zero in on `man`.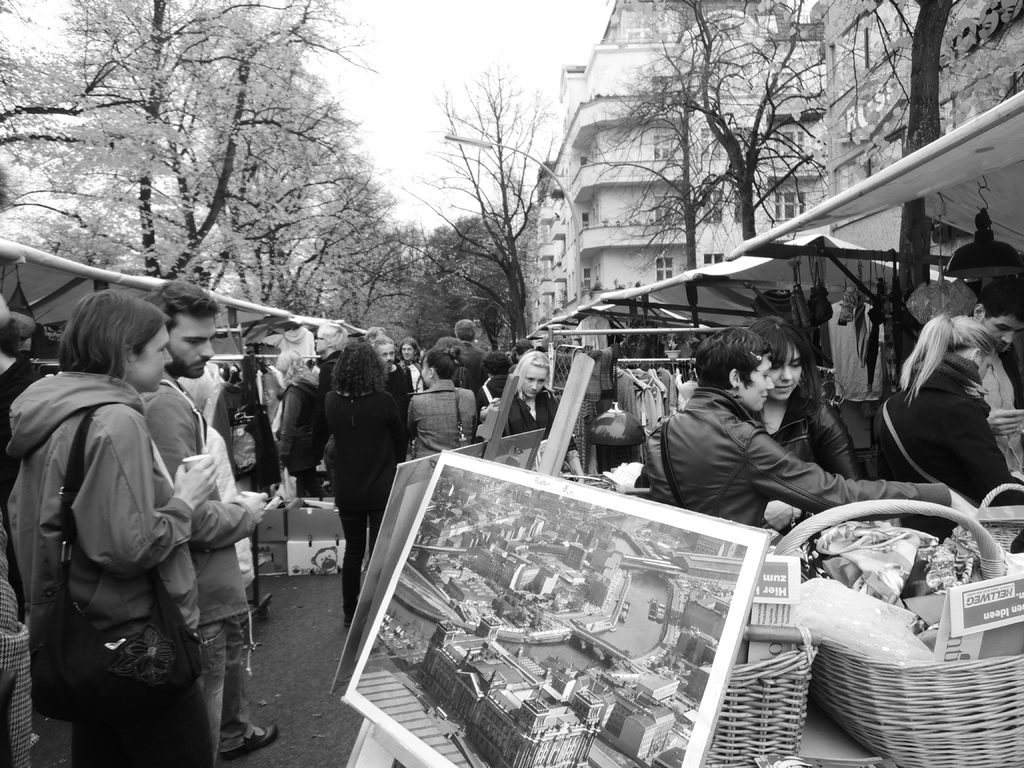
Zeroed in: <region>965, 271, 1022, 406</region>.
